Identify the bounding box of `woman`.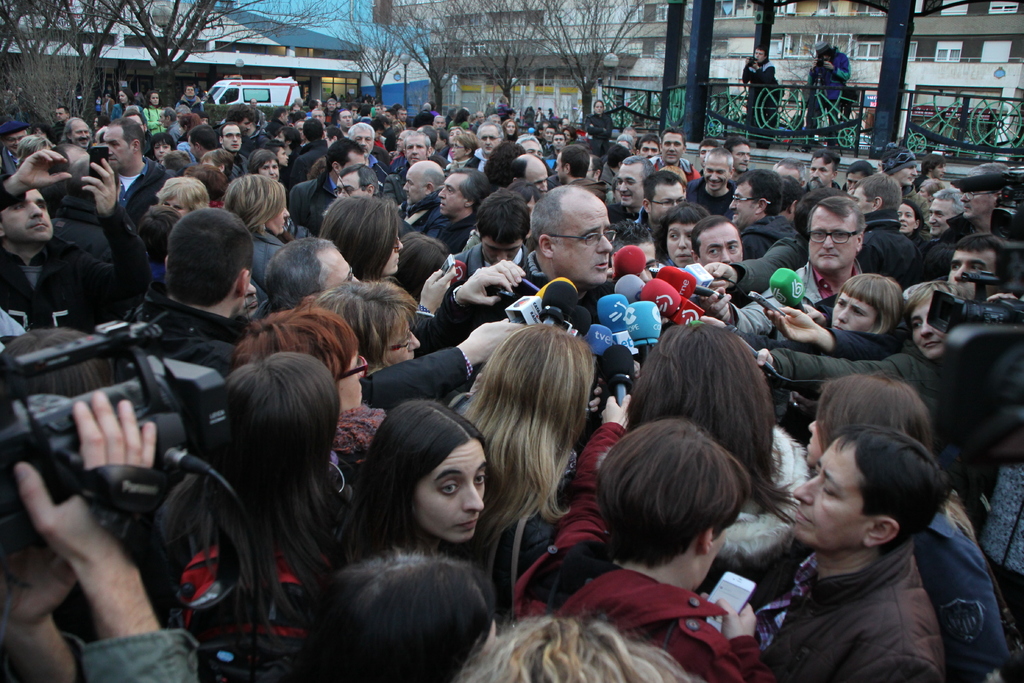
[335, 396, 486, 566].
